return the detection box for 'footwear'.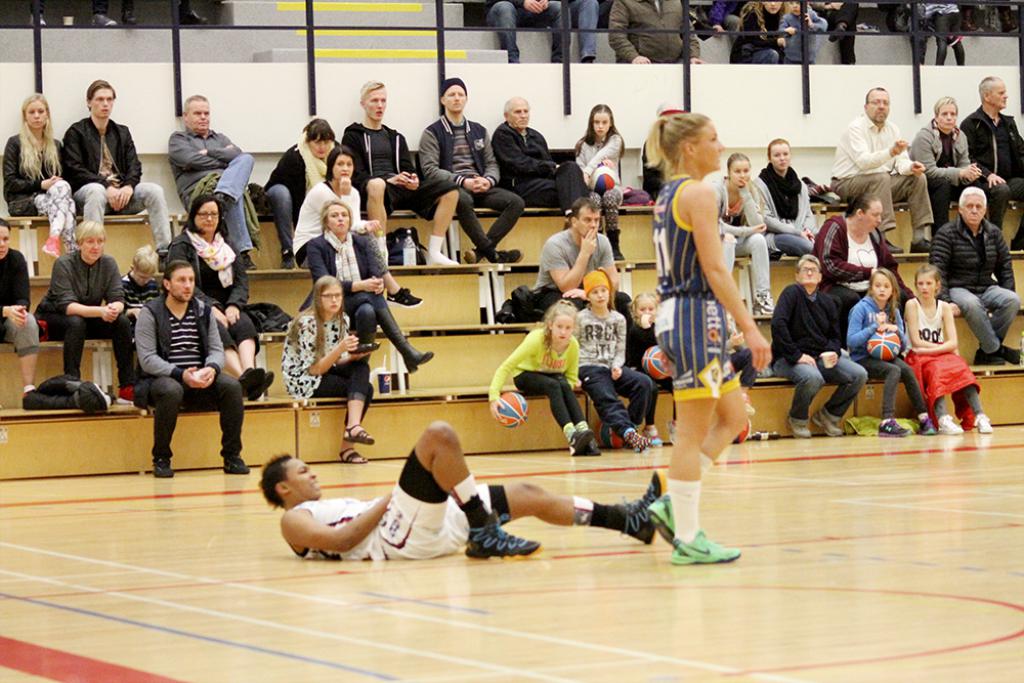
<region>152, 458, 174, 478</region>.
